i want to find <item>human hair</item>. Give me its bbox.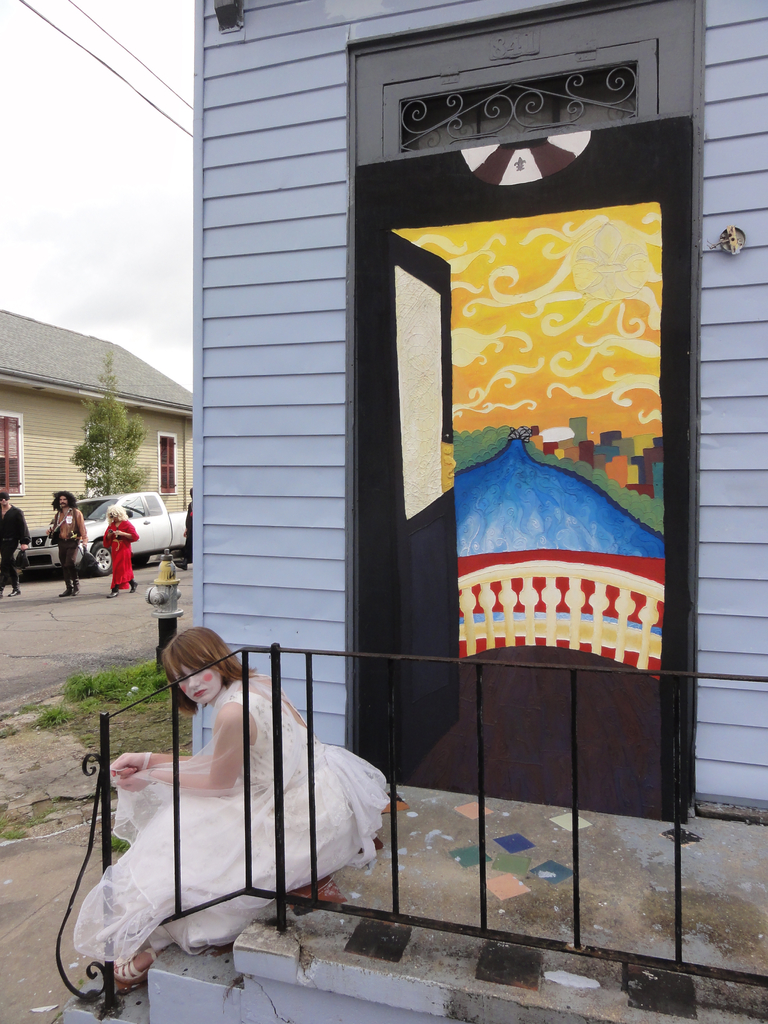
(149, 627, 250, 723).
